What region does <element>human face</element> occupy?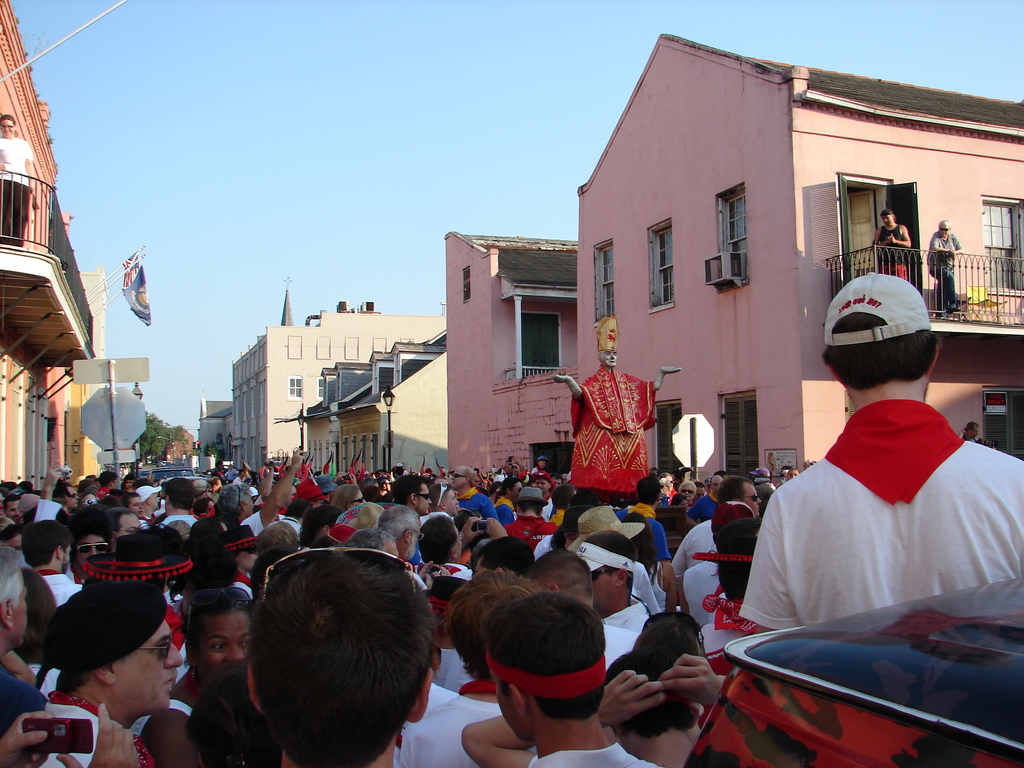
(x1=71, y1=536, x2=108, y2=572).
